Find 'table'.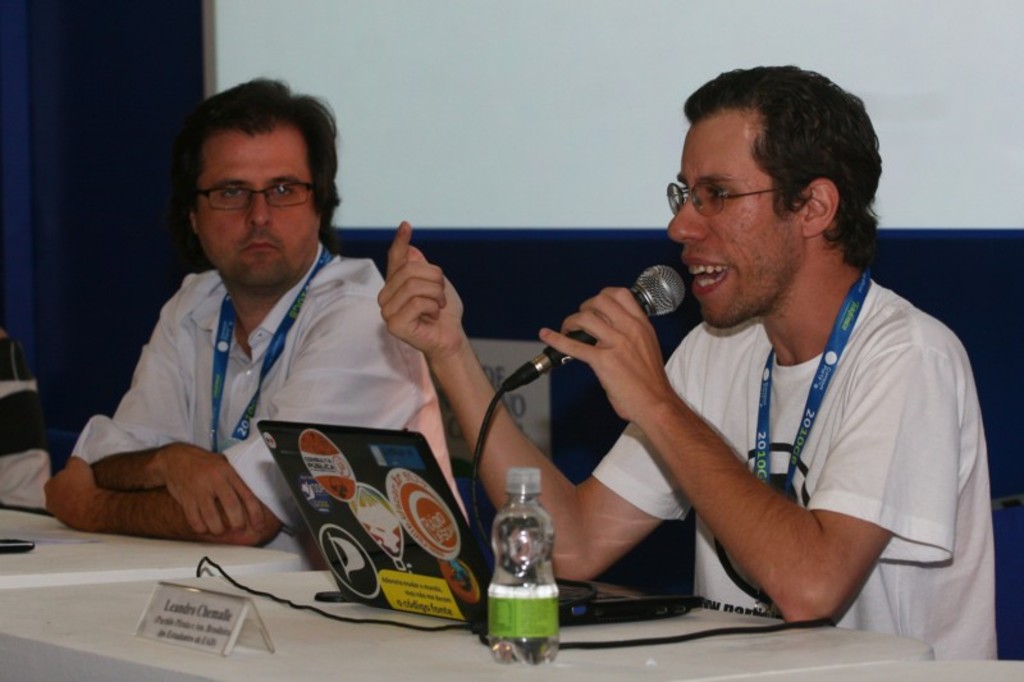
rect(0, 558, 940, 681).
